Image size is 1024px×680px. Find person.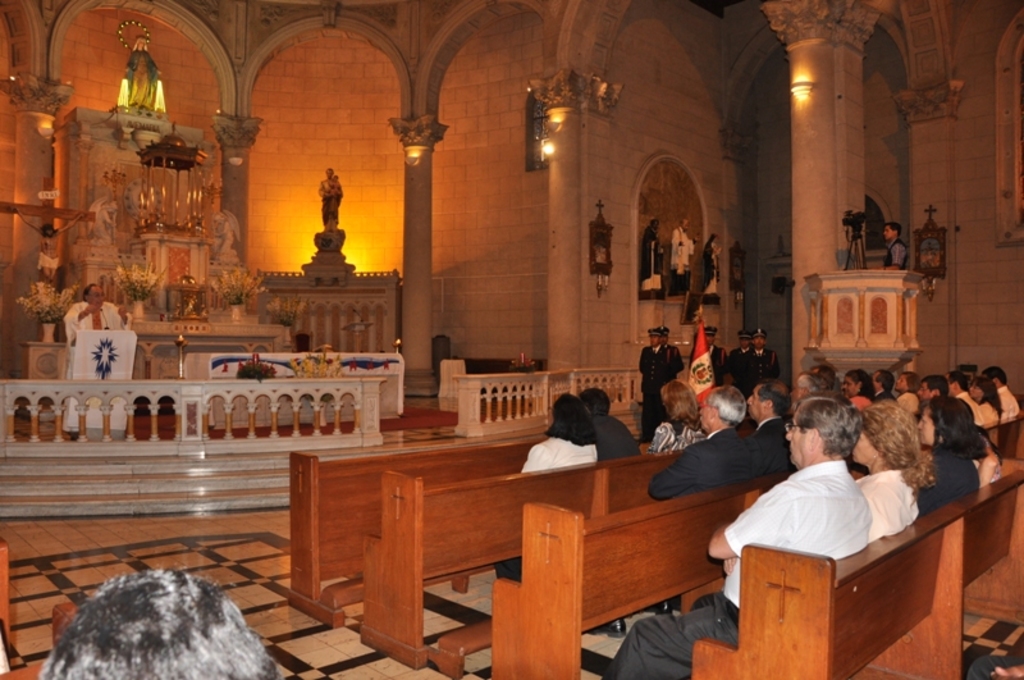
l=847, t=400, r=928, b=548.
